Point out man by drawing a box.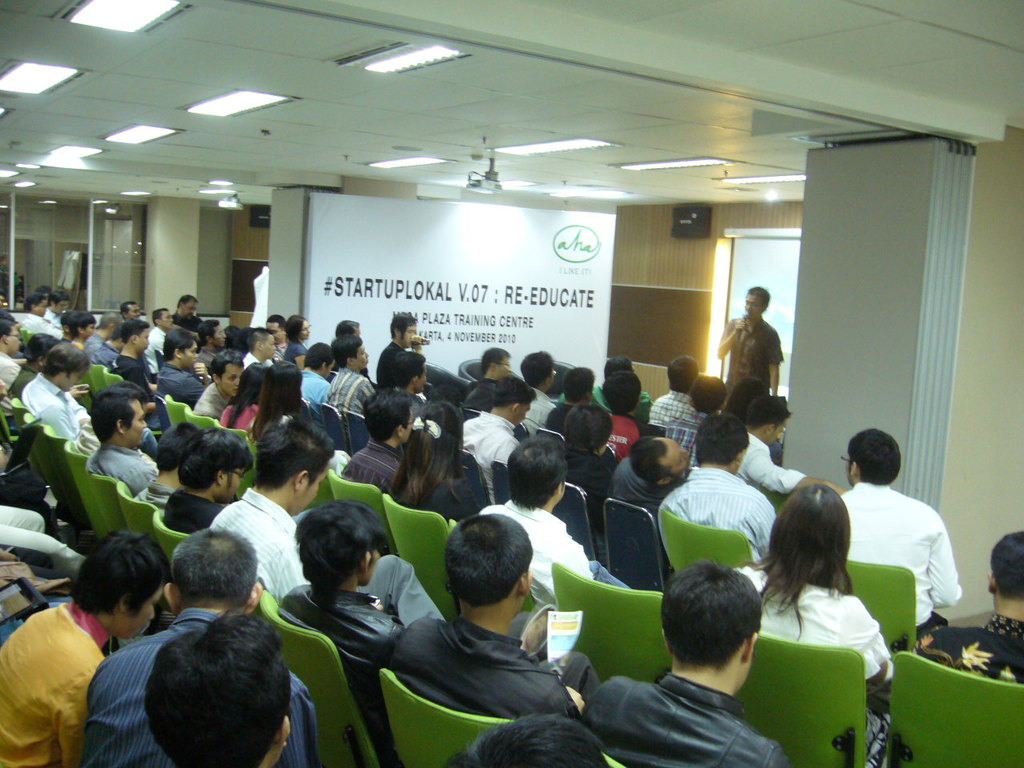
l=242, t=325, r=293, b=377.
